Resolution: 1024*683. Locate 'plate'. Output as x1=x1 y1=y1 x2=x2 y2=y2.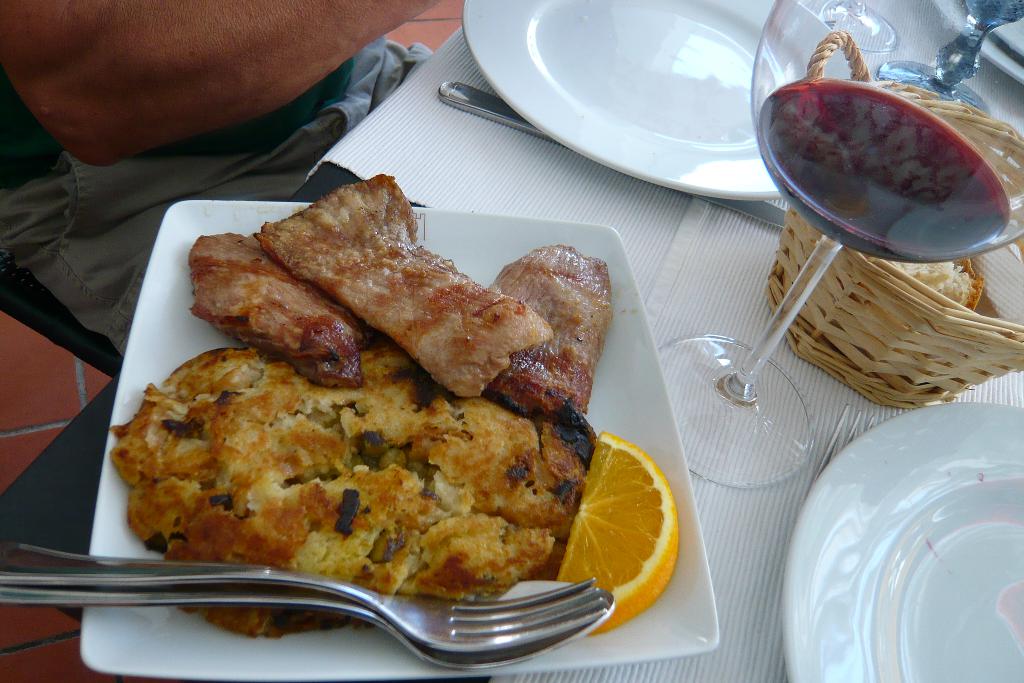
x1=451 y1=0 x2=902 y2=196.
